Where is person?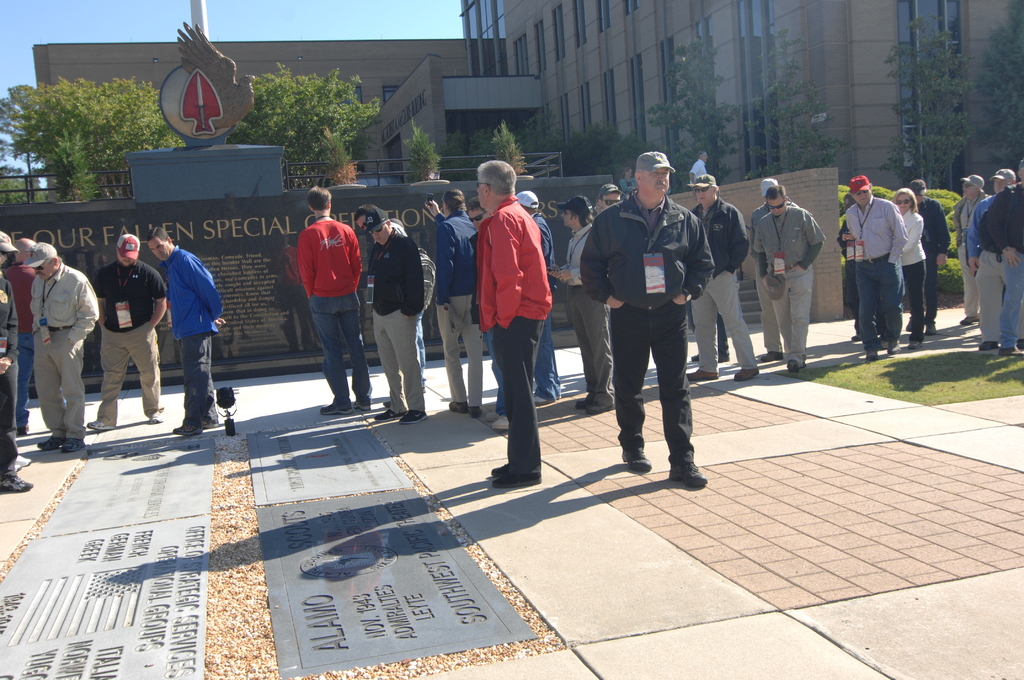
[946, 175, 971, 319].
